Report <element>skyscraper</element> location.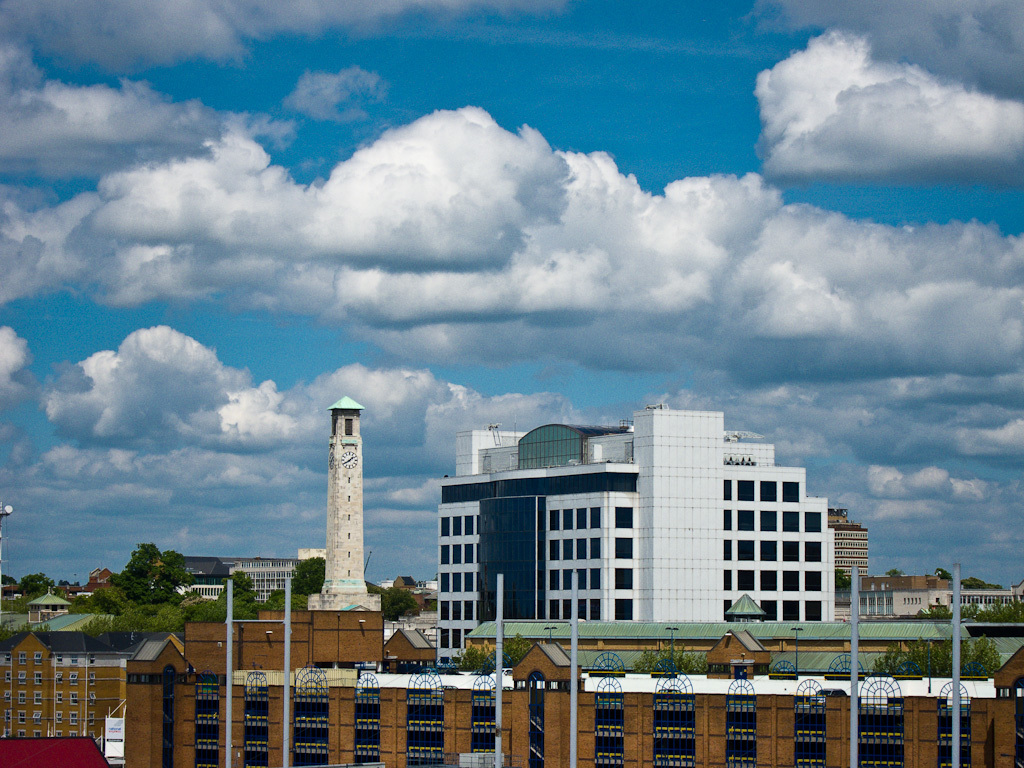
Report: 426, 434, 864, 652.
